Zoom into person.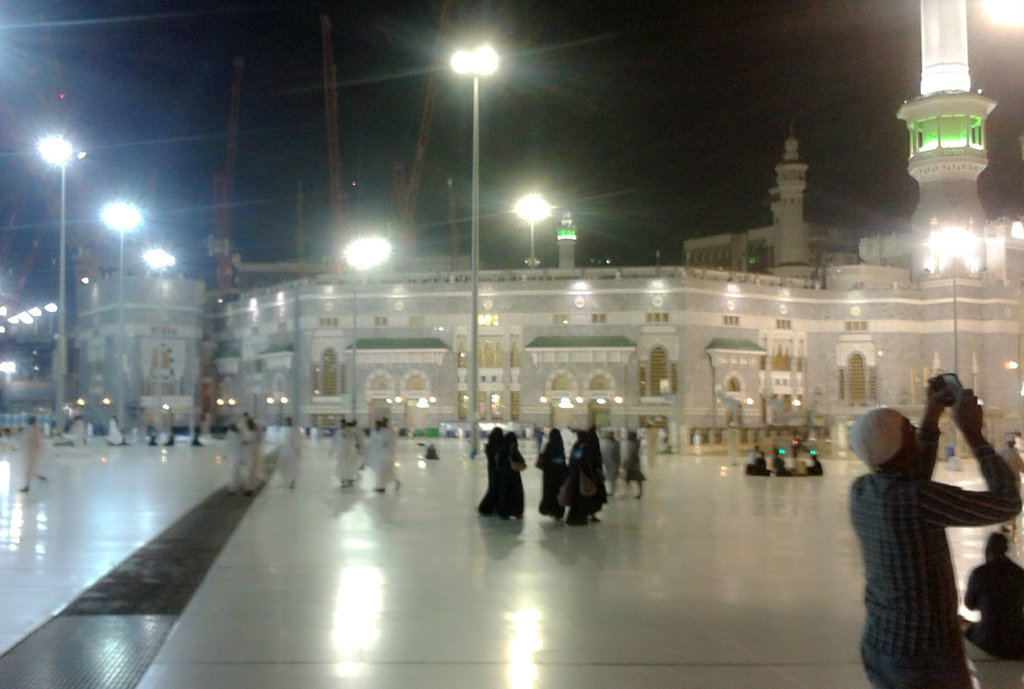
Zoom target: [239,413,261,494].
